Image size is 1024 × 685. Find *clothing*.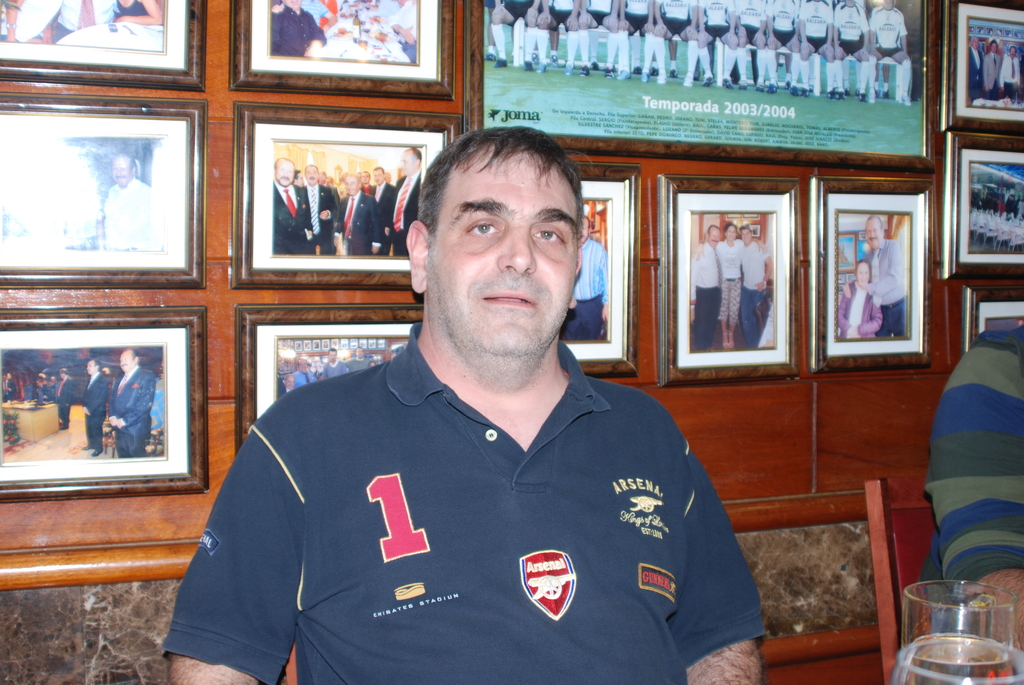
(385,167,435,251).
